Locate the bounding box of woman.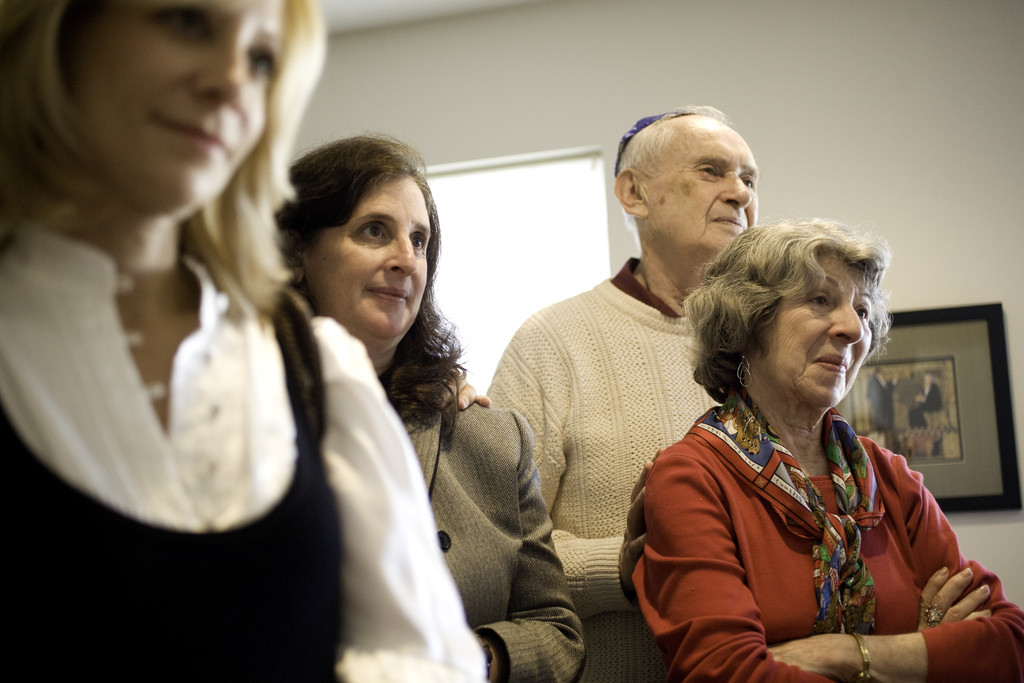
Bounding box: bbox(652, 184, 961, 675).
